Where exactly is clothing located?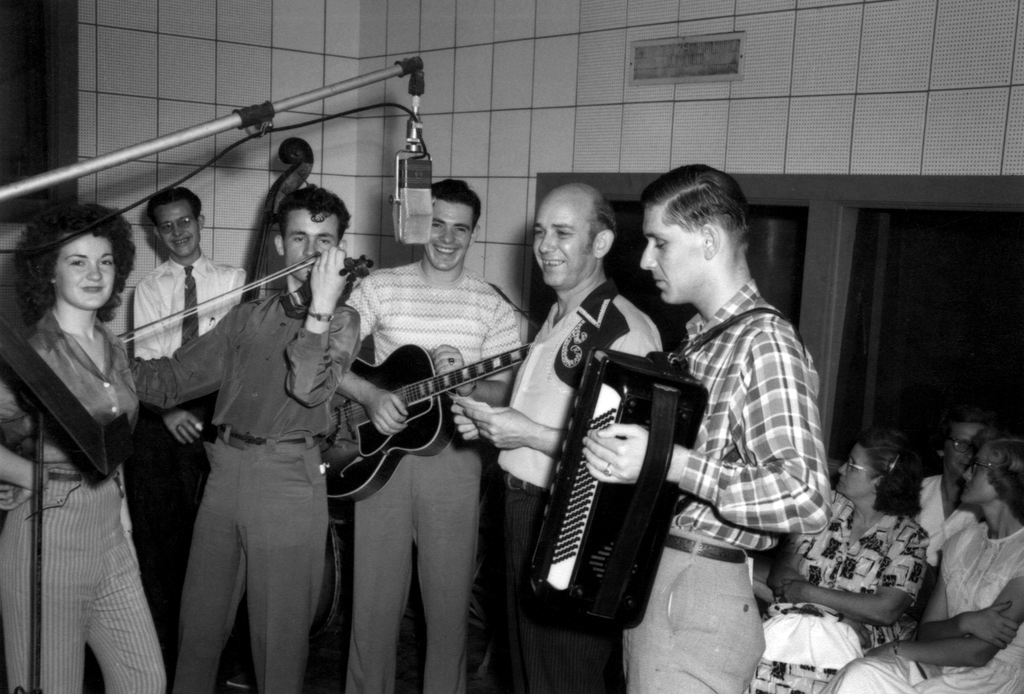
Its bounding box is (835, 516, 1023, 692).
